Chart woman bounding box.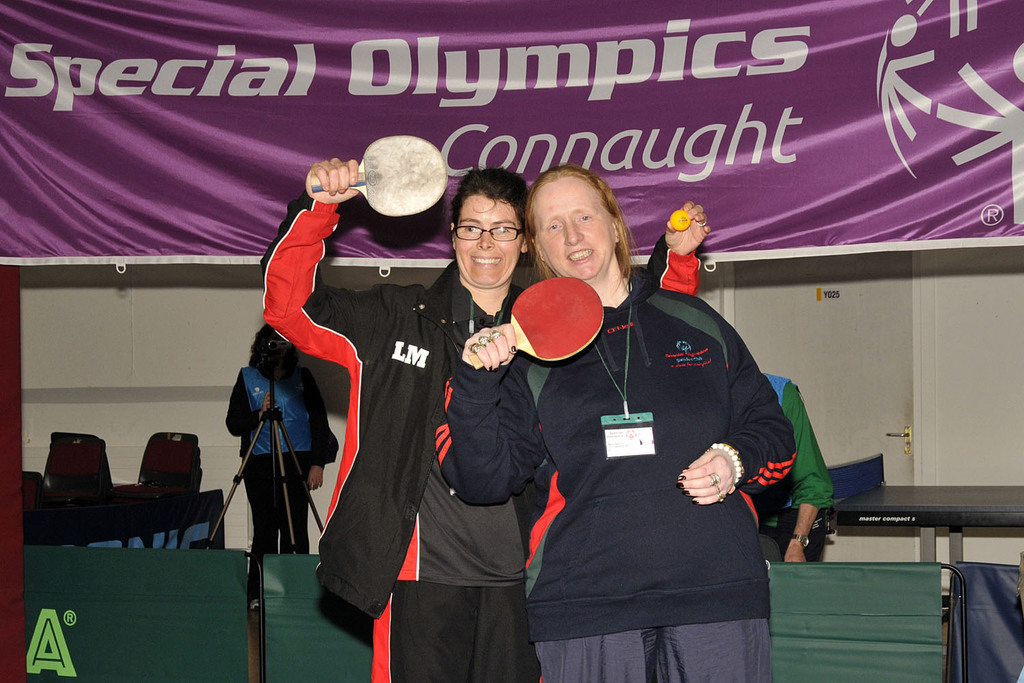
Charted: box=[262, 161, 710, 682].
